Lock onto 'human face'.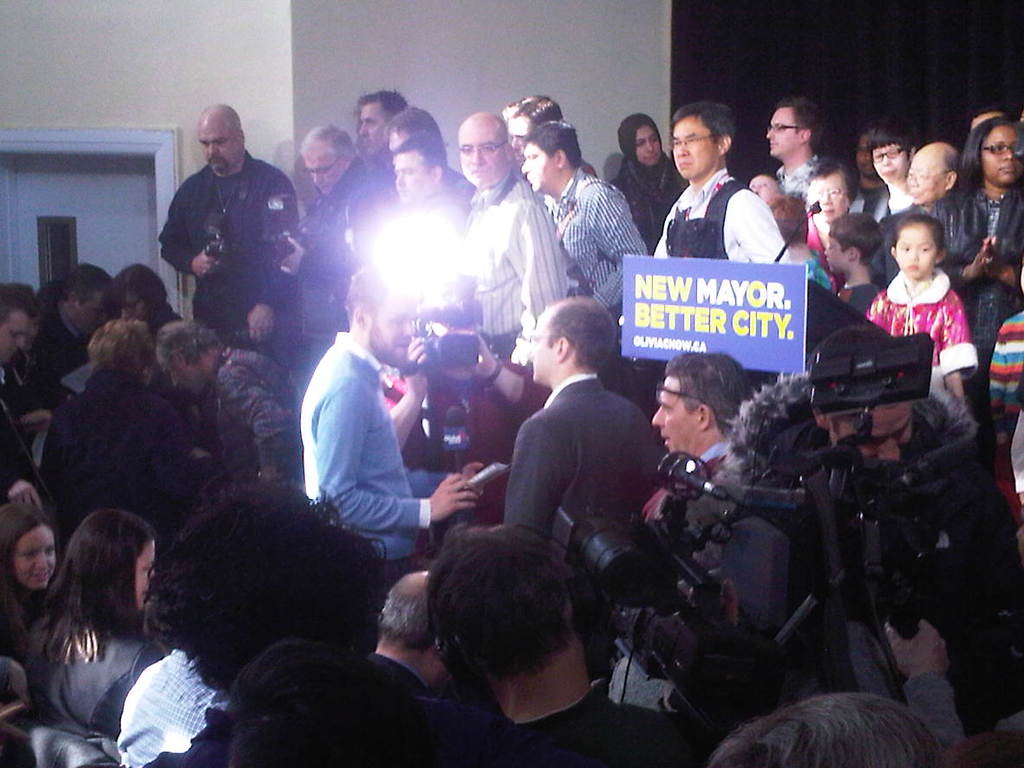
Locked: box(3, 310, 29, 368).
